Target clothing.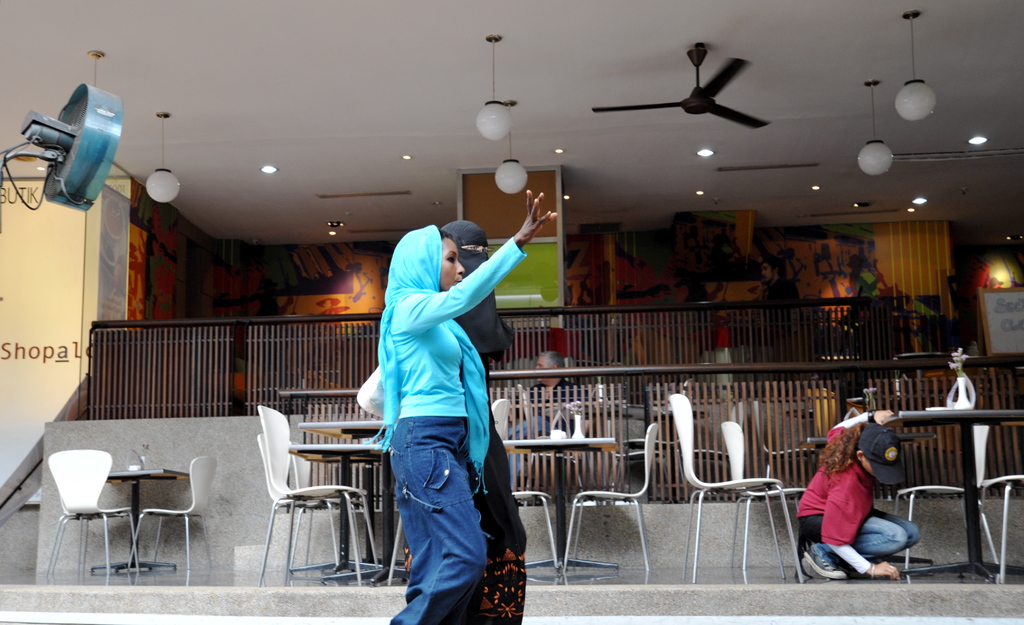
Target region: [472,430,520,624].
